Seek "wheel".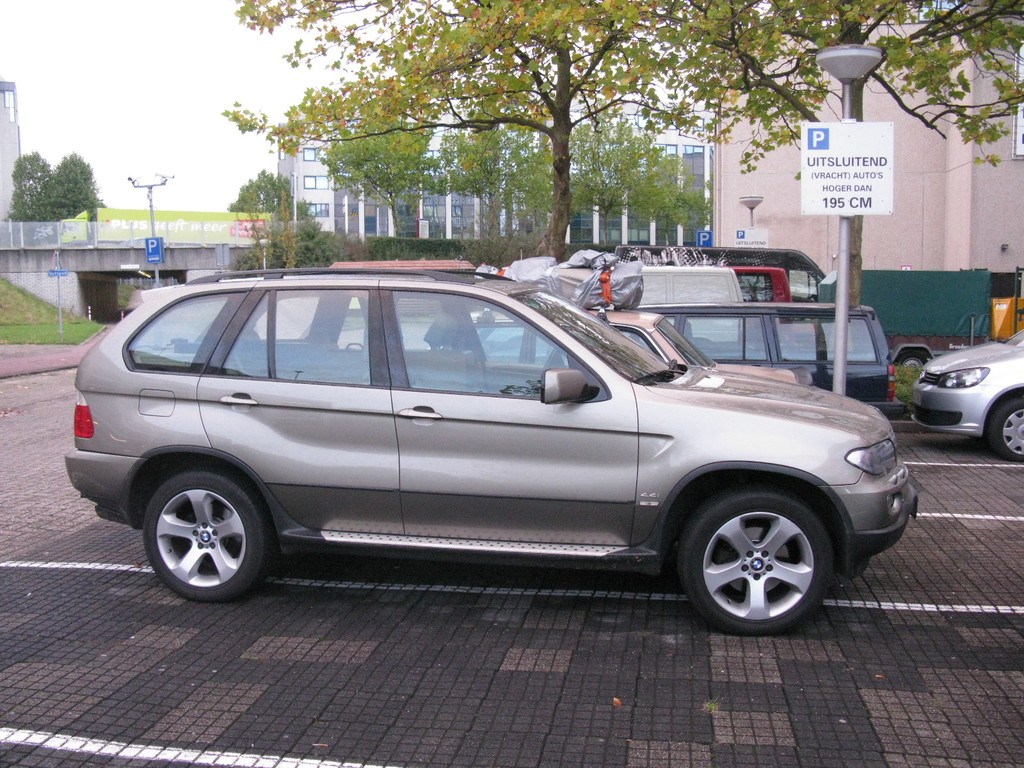
x1=986 y1=394 x2=1023 y2=464.
